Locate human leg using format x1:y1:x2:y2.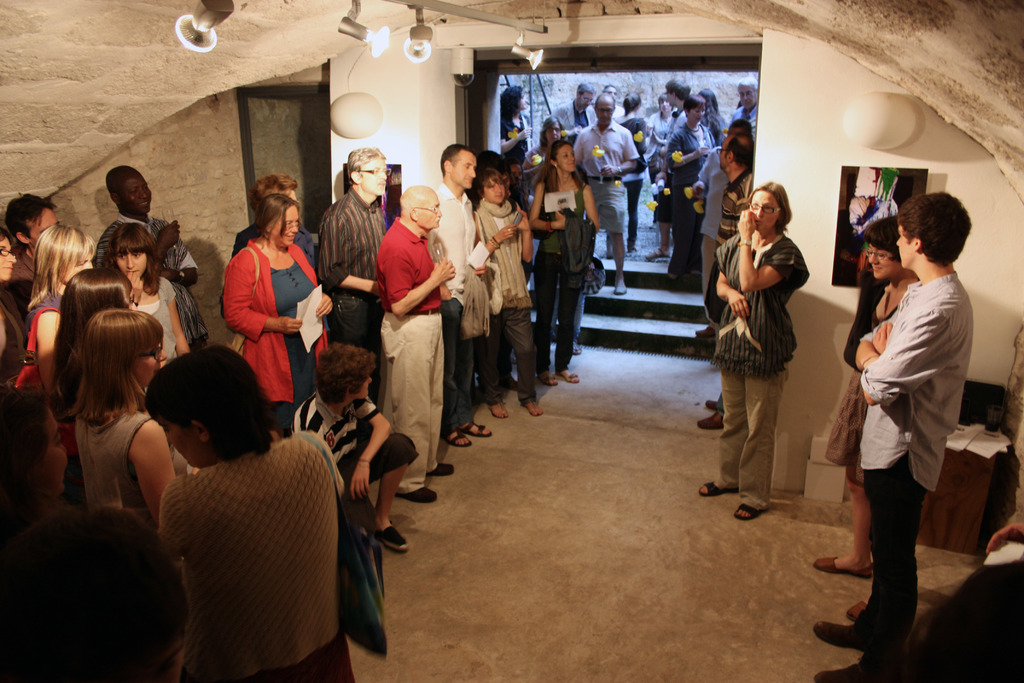
645:225:673:261.
